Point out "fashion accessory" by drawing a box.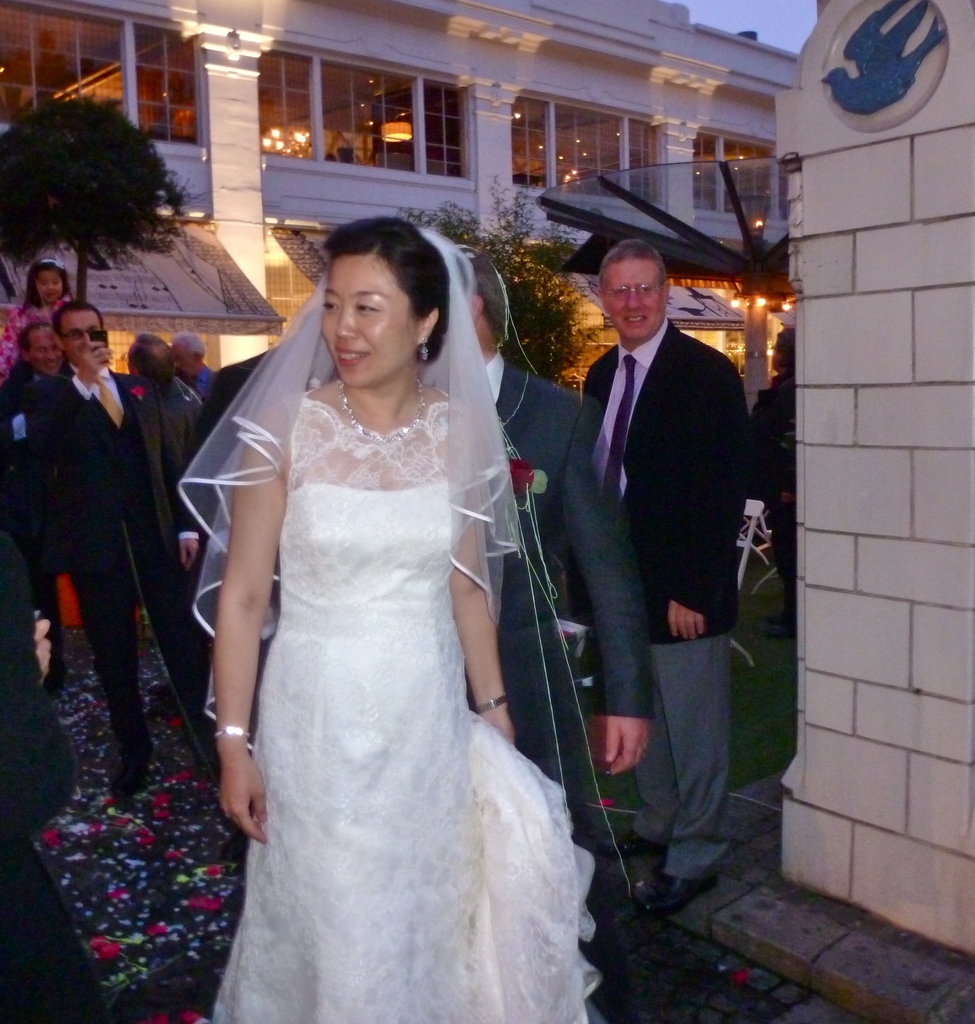
{"x1": 475, "y1": 694, "x2": 508, "y2": 713}.
